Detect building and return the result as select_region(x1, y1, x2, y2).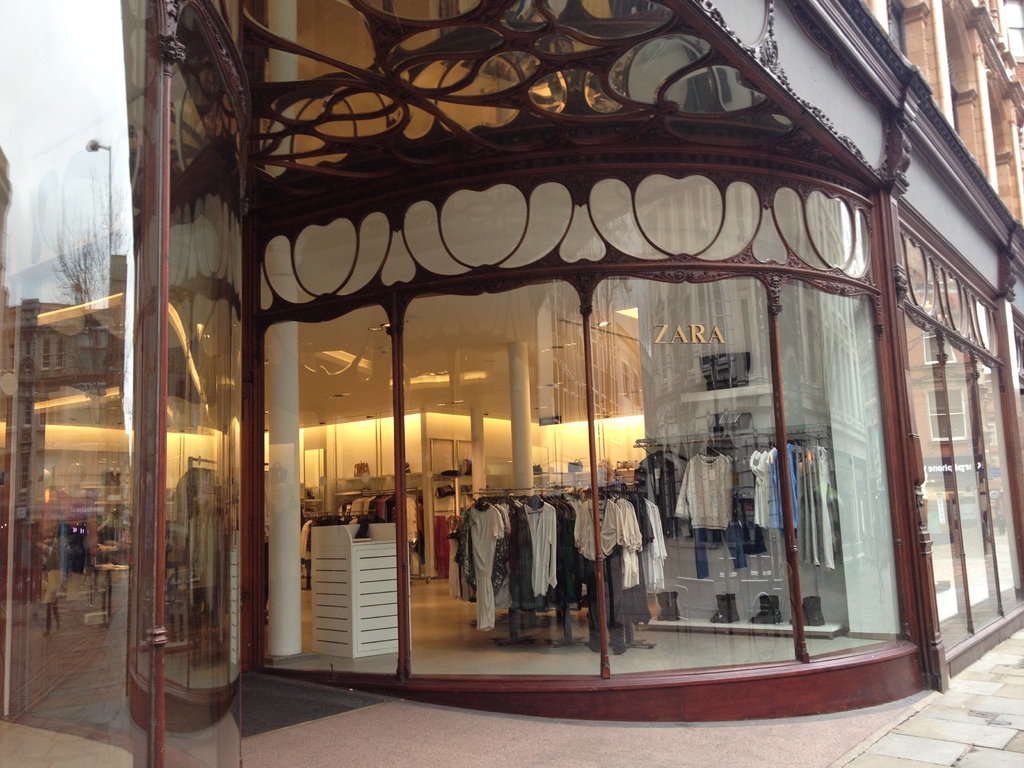
select_region(0, 0, 1023, 728).
